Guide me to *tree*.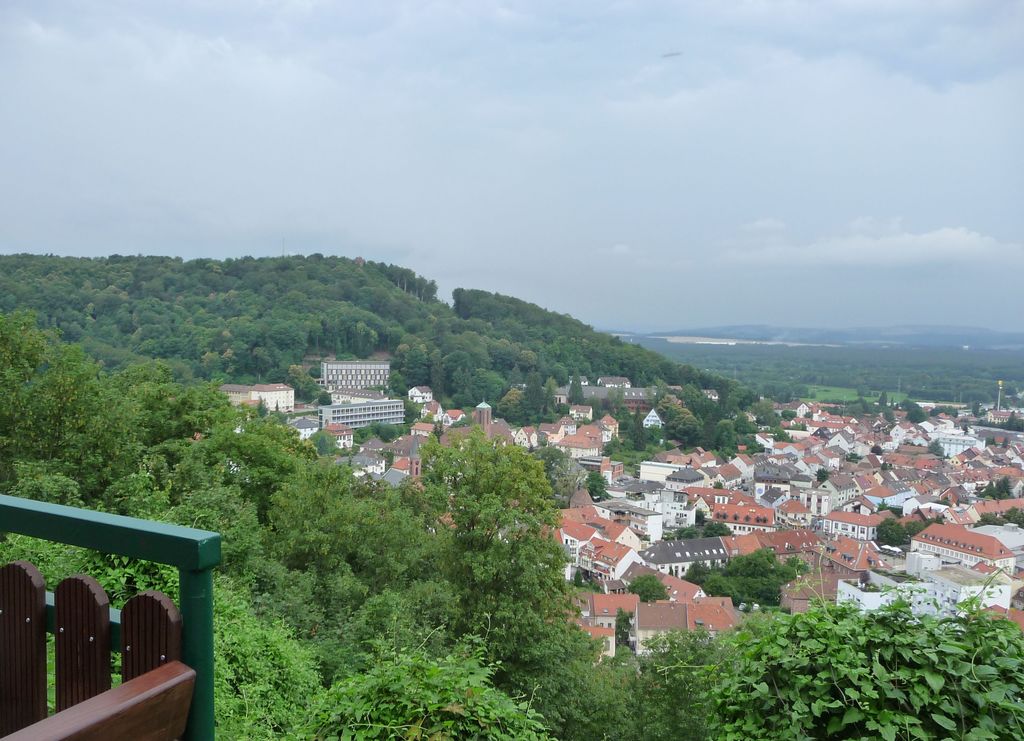
Guidance: bbox=[318, 389, 331, 409].
